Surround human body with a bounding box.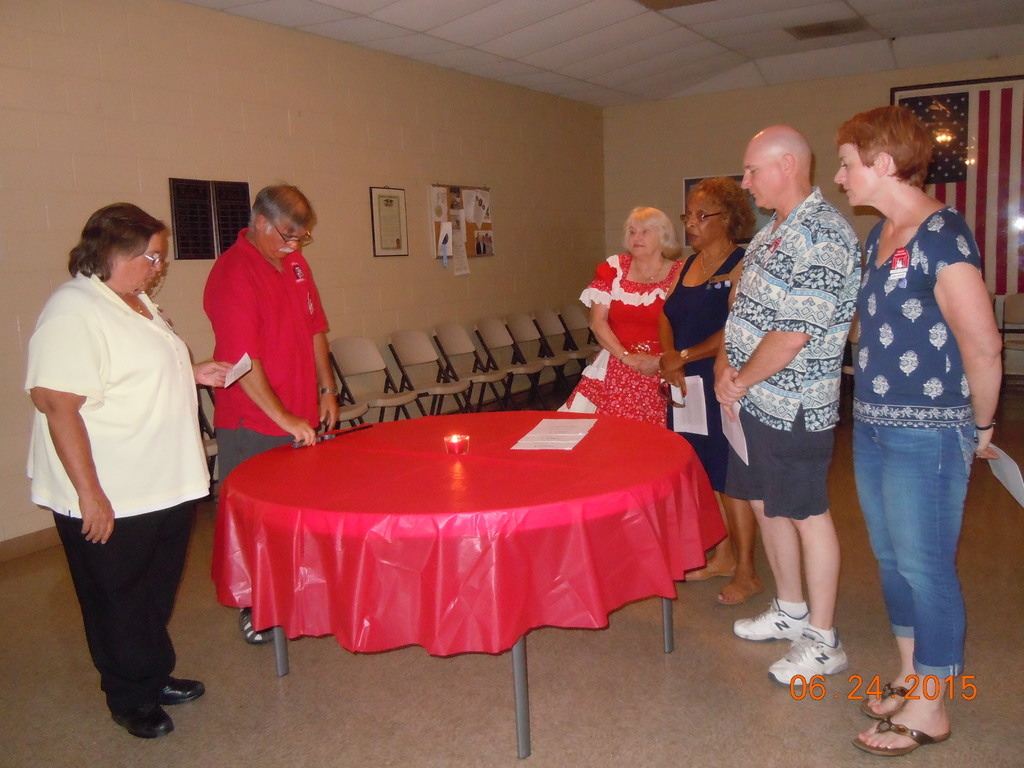
BBox(663, 249, 759, 606).
